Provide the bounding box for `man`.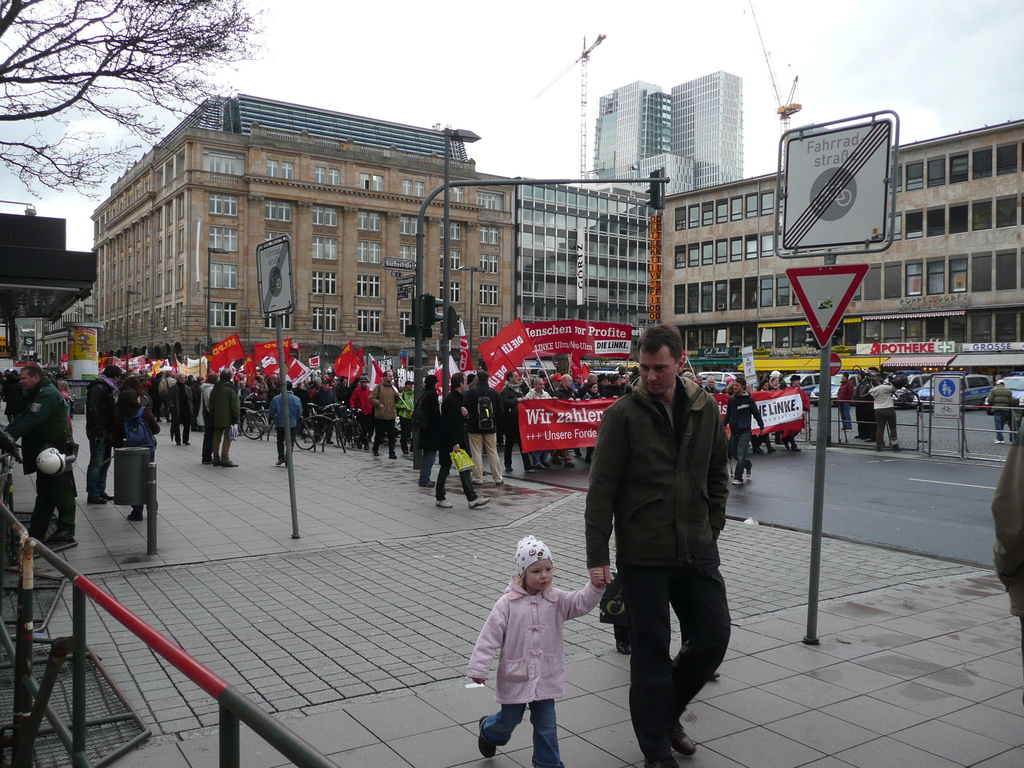
367/367/401/458.
